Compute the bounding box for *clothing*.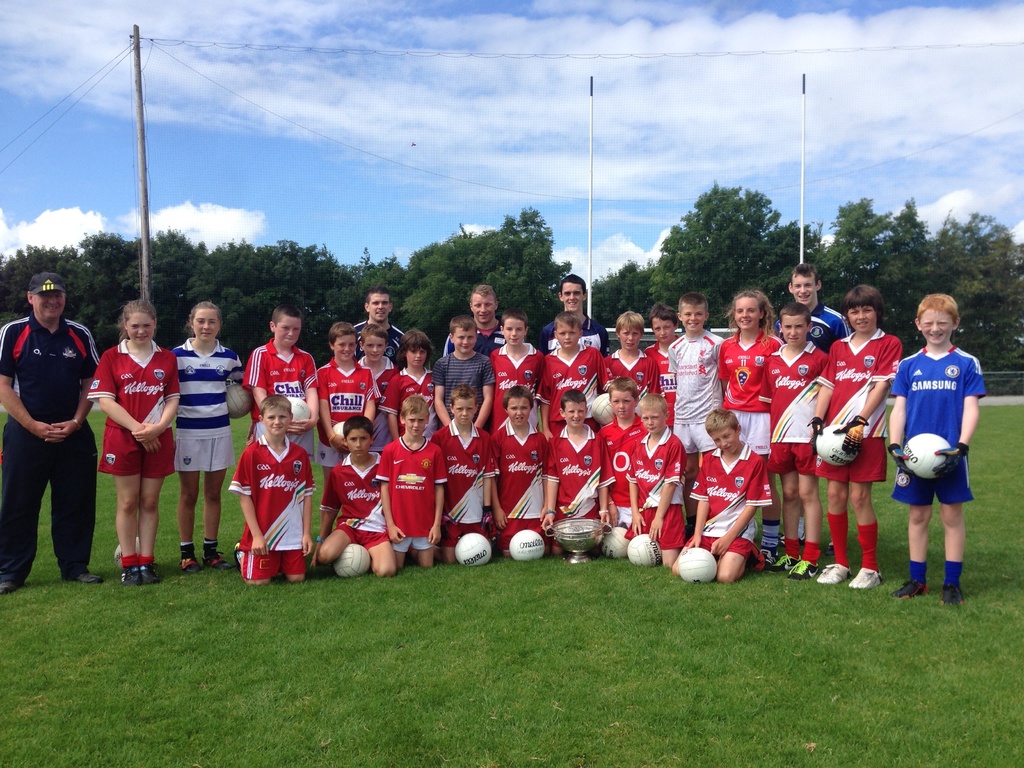
crop(356, 319, 406, 371).
